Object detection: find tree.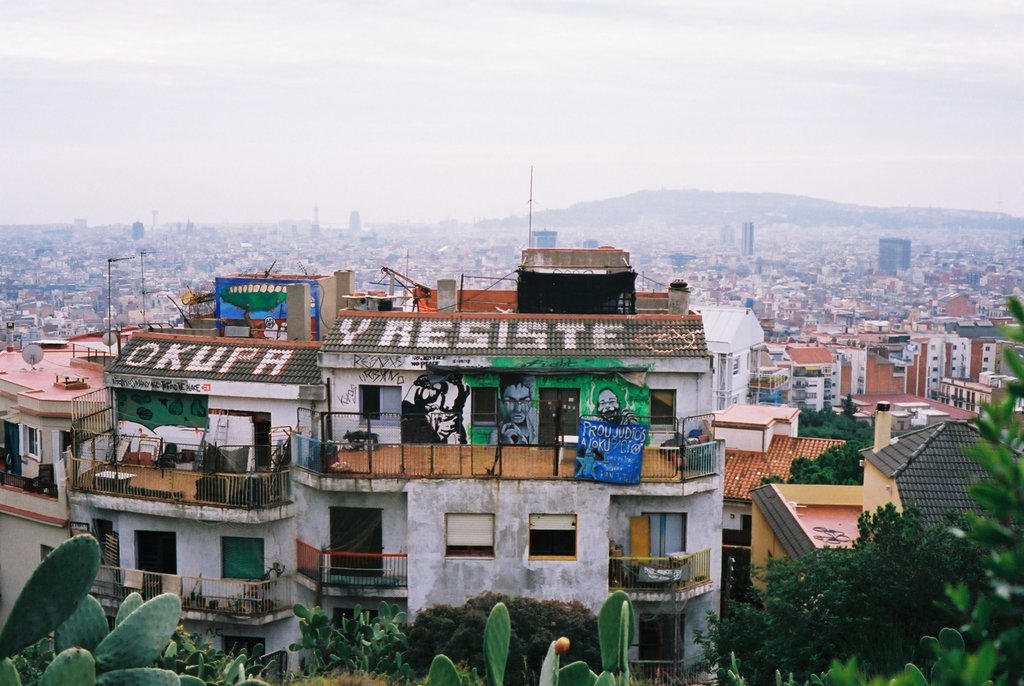
<bbox>725, 293, 1023, 685</bbox>.
